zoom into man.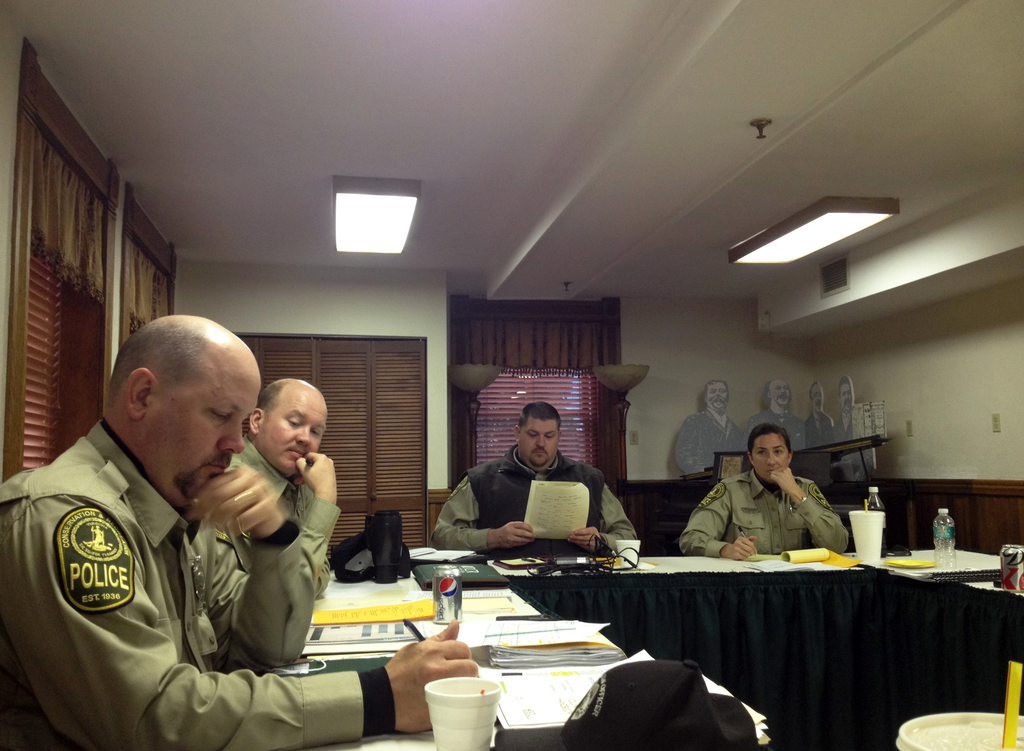
Zoom target: x1=436 y1=396 x2=639 y2=584.
